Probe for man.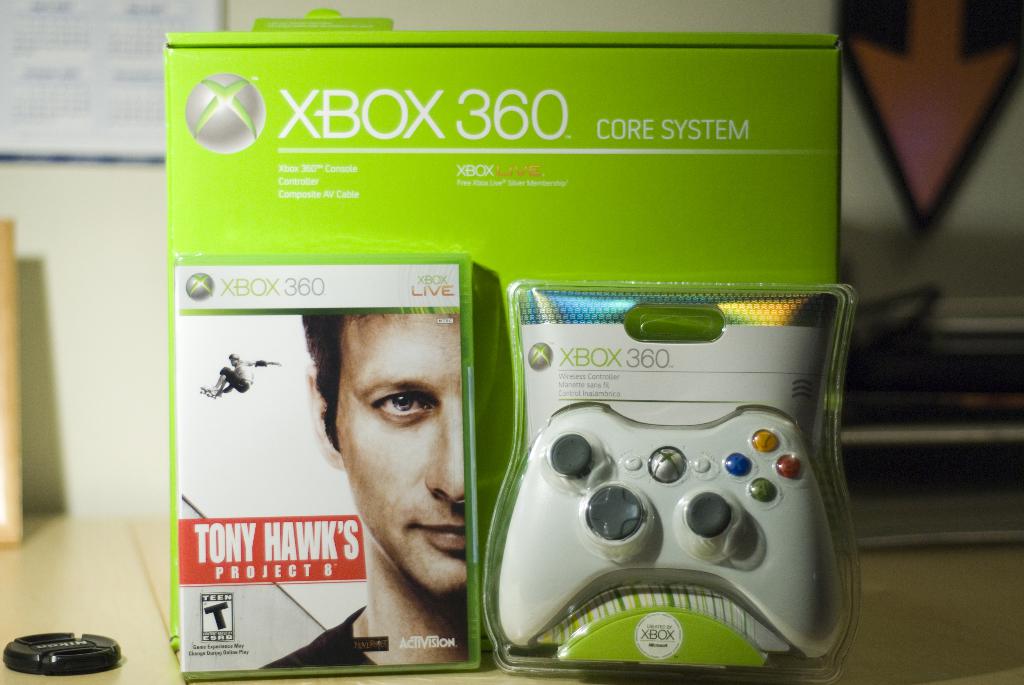
Probe result: box(255, 313, 465, 672).
